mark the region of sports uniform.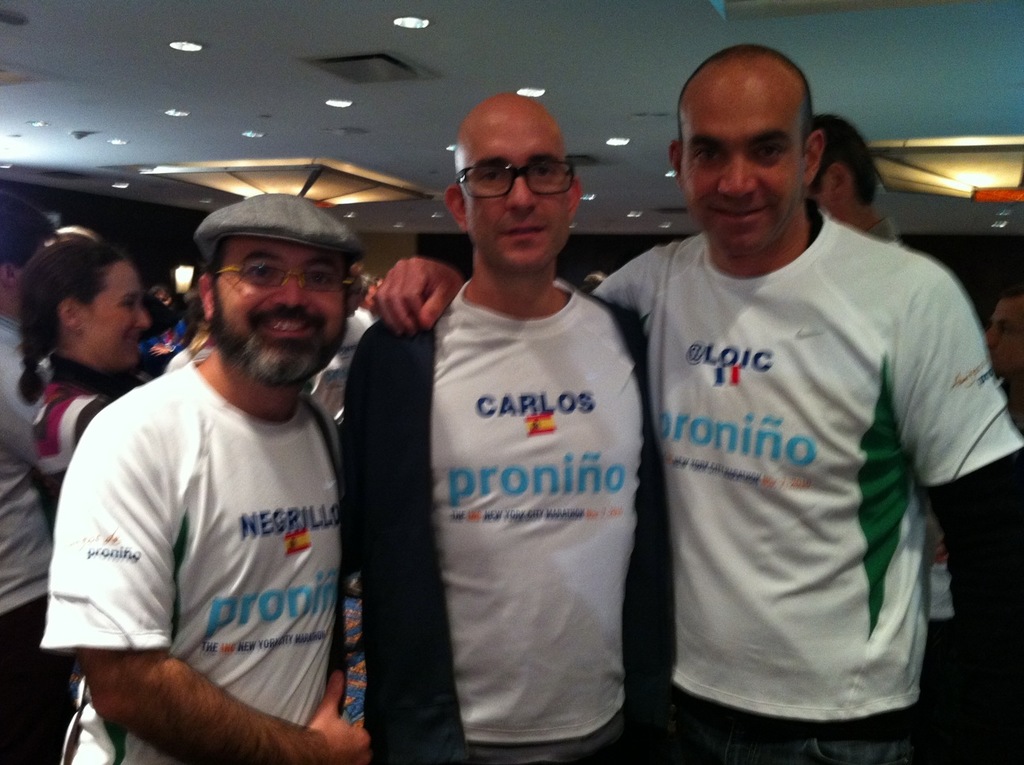
Region: box(329, 283, 646, 760).
